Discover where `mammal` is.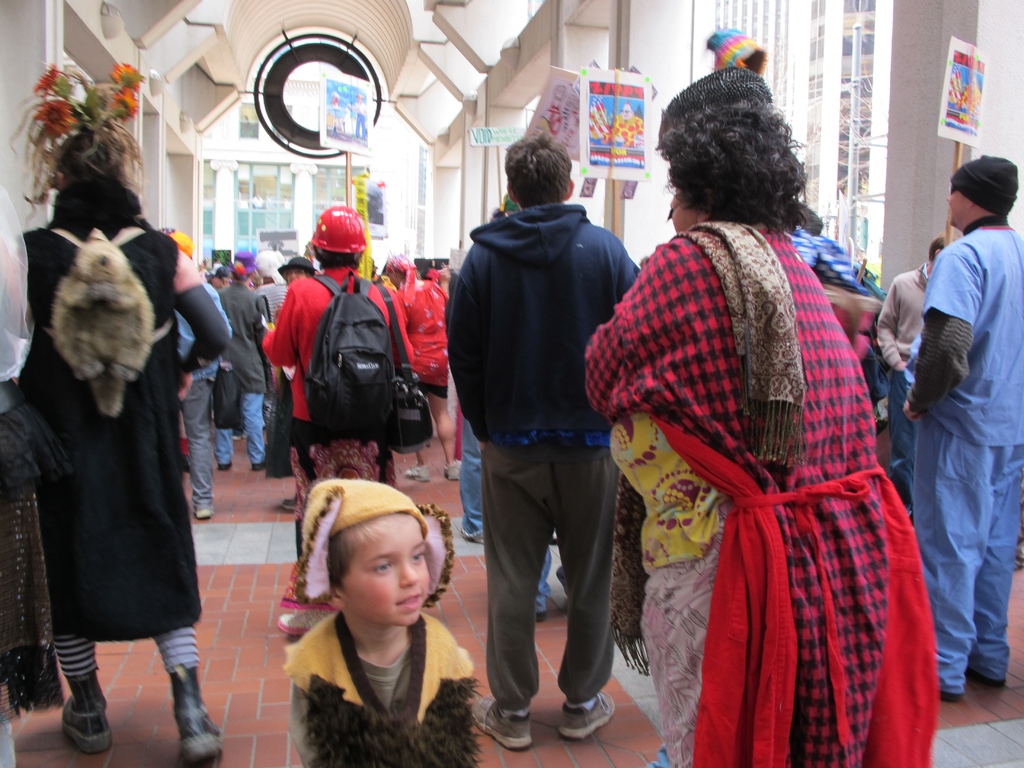
Discovered at left=872, top=229, right=948, bottom=518.
